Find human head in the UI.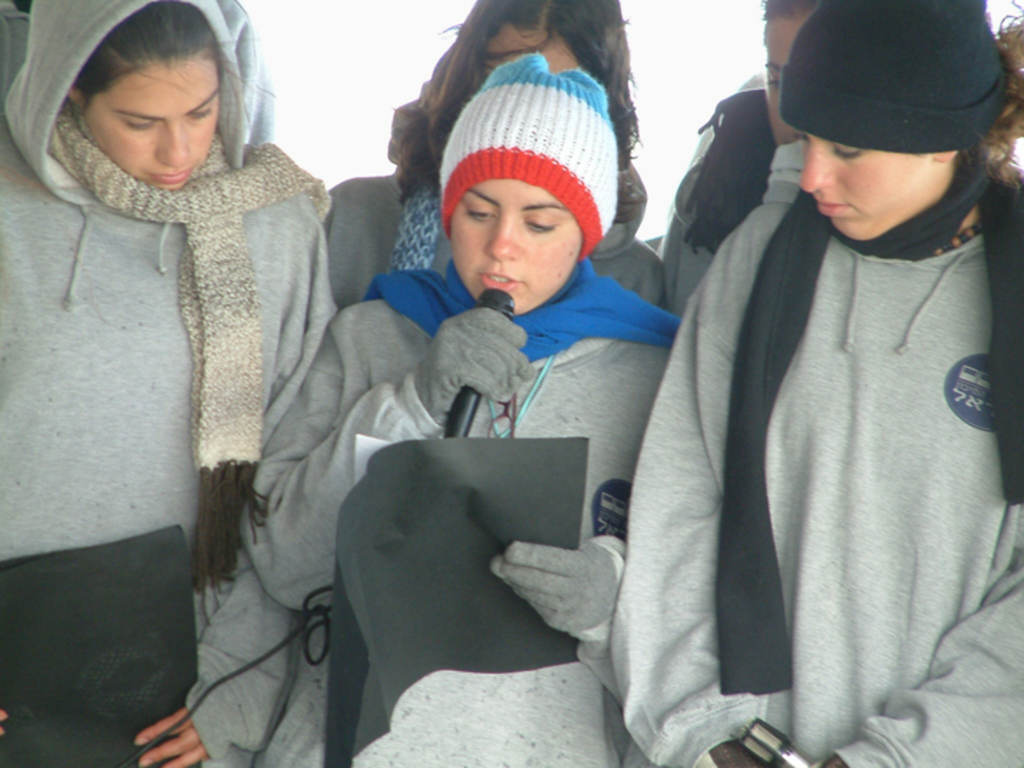
UI element at pyautogui.locateOnScreen(760, 1, 827, 151).
